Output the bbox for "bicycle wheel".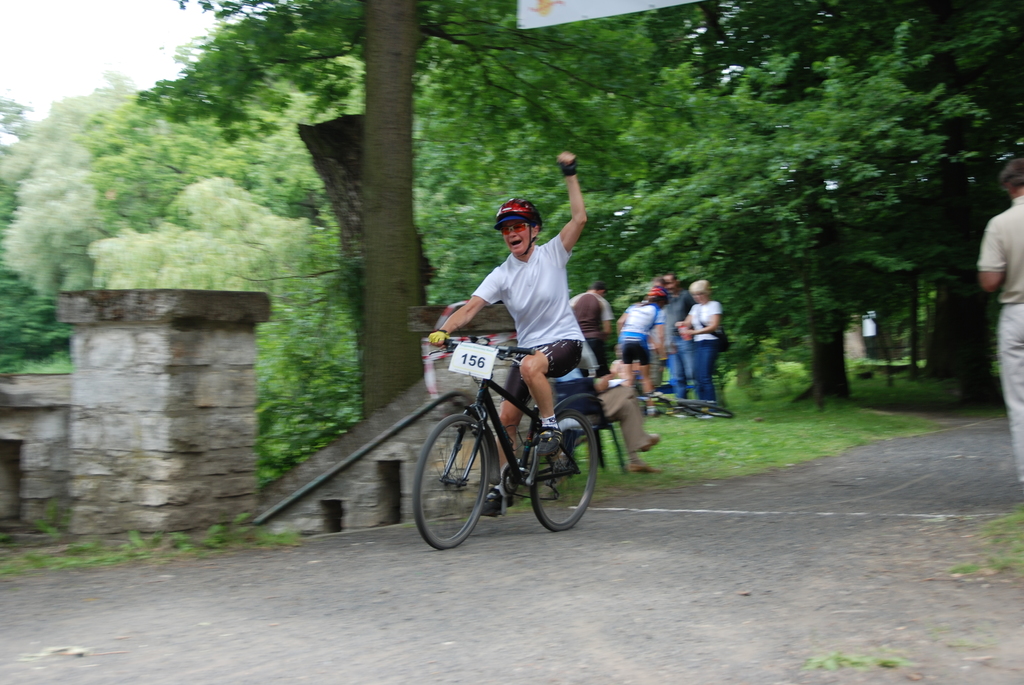
rect(525, 407, 600, 531).
